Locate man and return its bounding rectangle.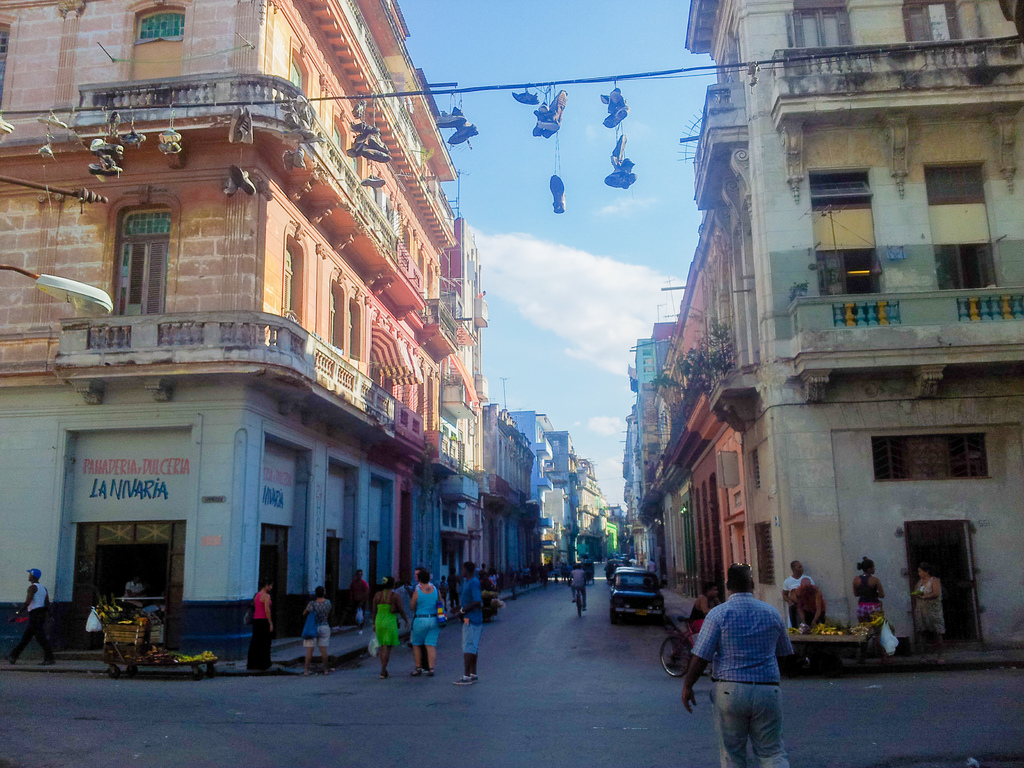
select_region(785, 558, 813, 620).
